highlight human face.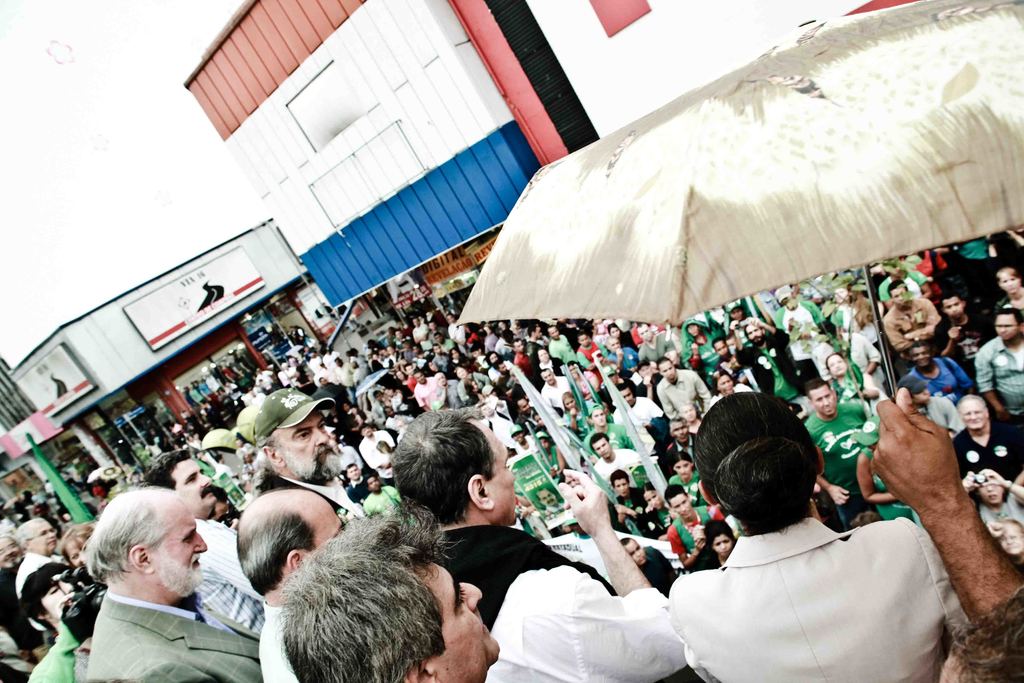
Highlighted region: l=67, t=539, r=85, b=568.
